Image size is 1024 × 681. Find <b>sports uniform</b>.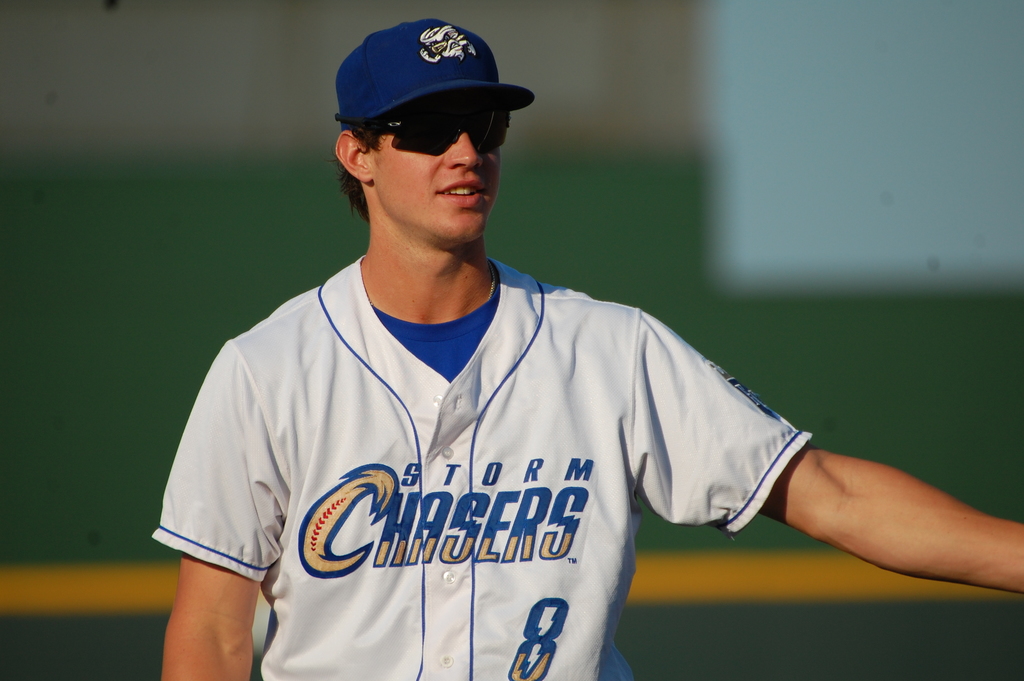
<bbox>150, 19, 813, 680</bbox>.
